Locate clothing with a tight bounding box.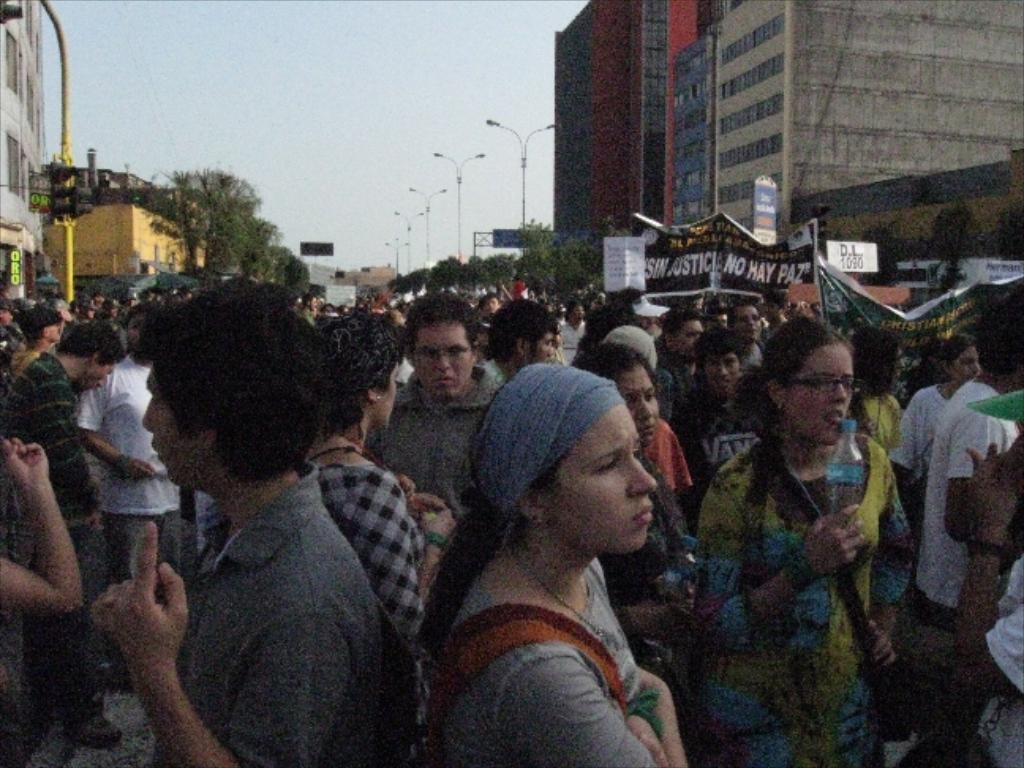
bbox=(408, 567, 678, 766).
